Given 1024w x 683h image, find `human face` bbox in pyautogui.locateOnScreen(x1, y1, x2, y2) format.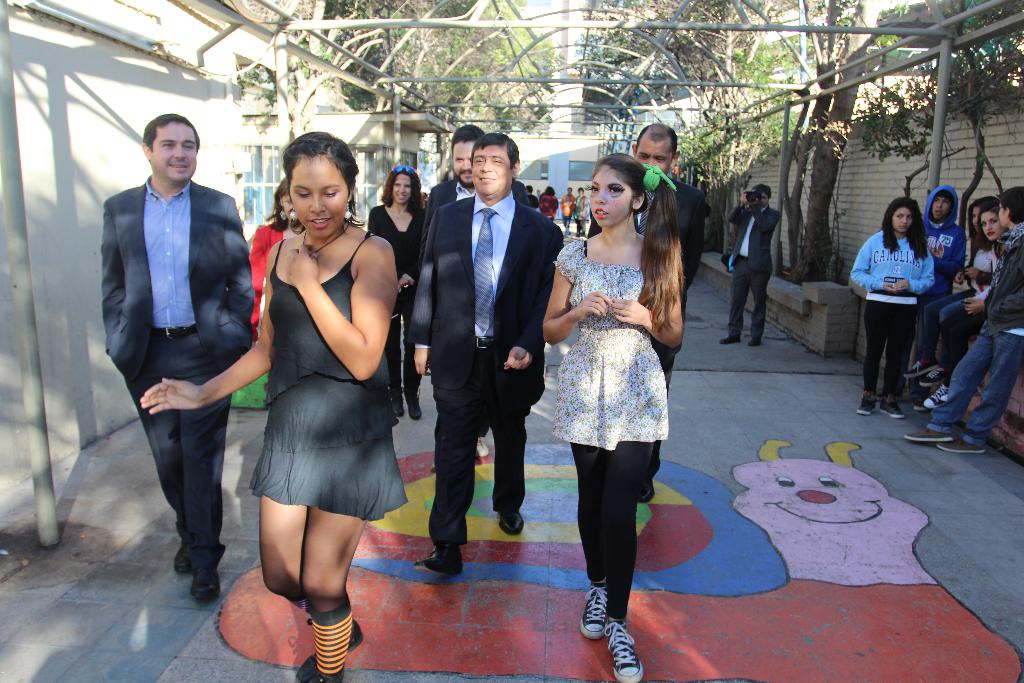
pyautogui.locateOnScreen(891, 207, 910, 236).
